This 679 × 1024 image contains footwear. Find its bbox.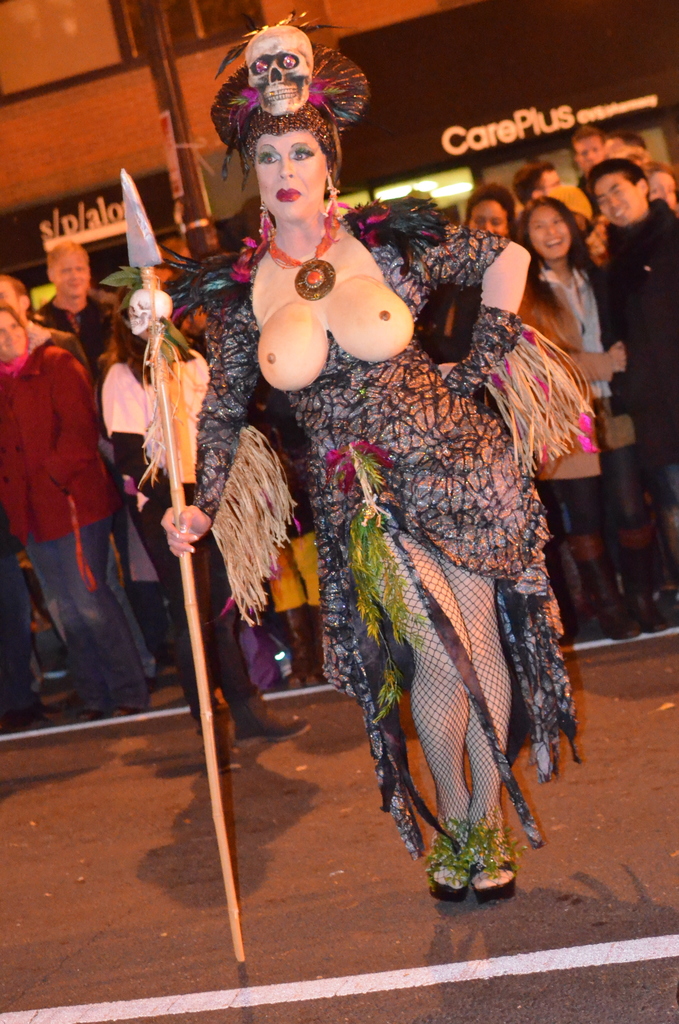
[468,839,519,904].
